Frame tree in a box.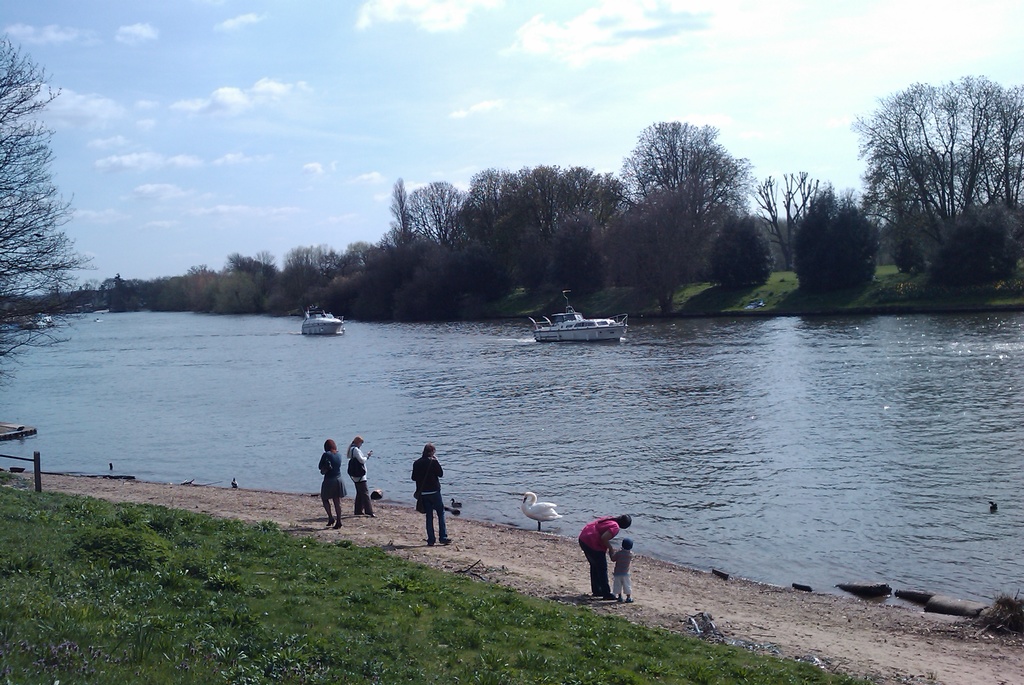
region(616, 120, 754, 319).
